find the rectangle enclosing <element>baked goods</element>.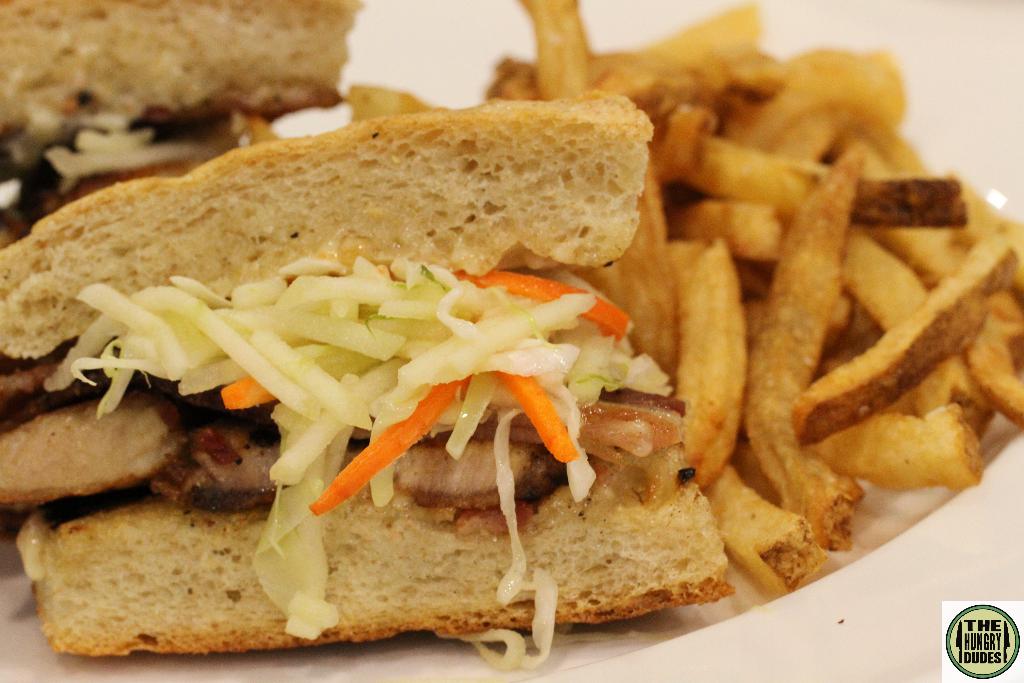
detection(0, 86, 735, 656).
